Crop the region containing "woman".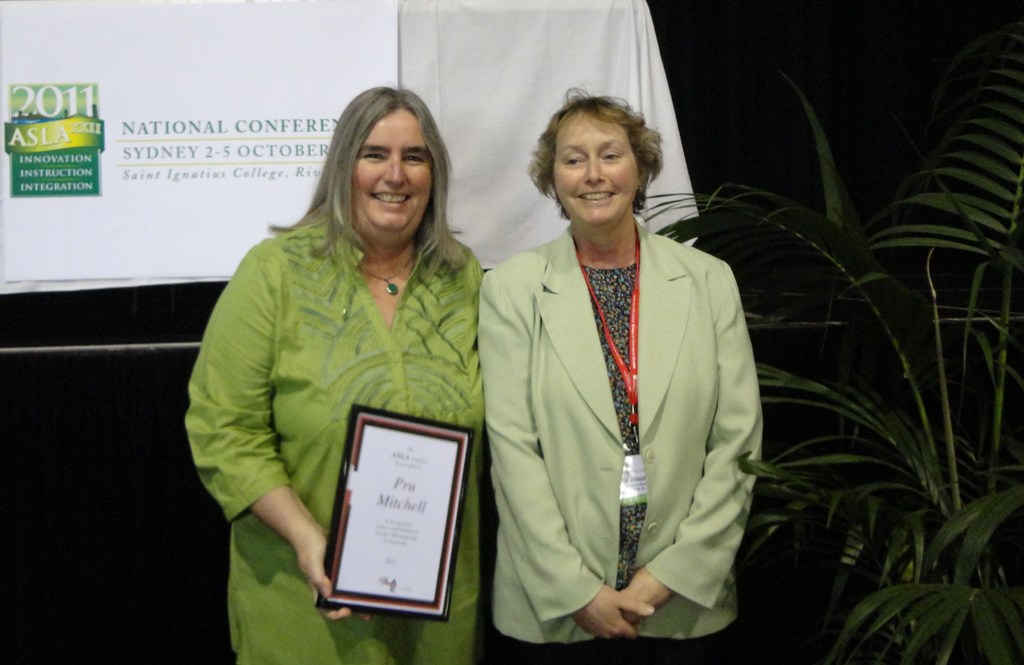
Crop region: 181 80 490 664.
